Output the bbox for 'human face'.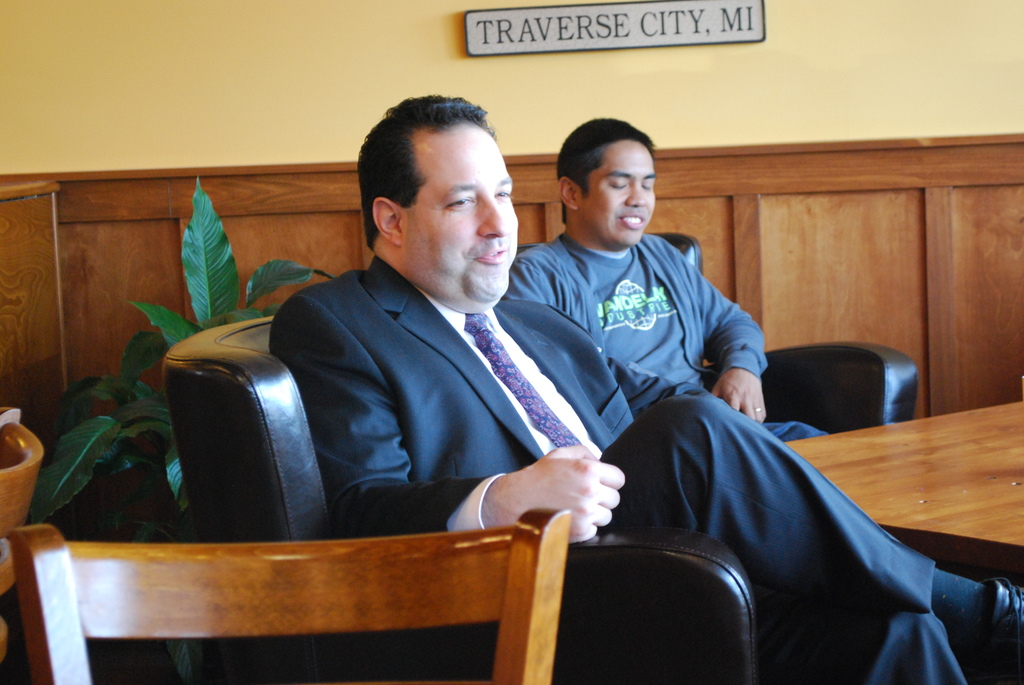
(577,138,655,248).
